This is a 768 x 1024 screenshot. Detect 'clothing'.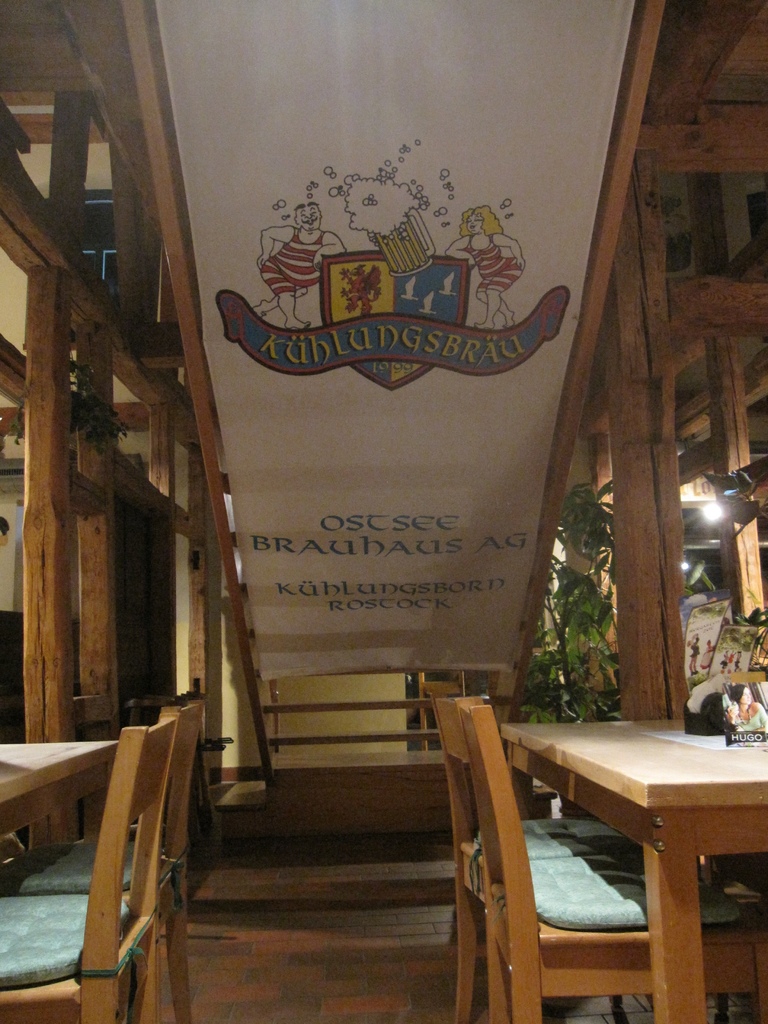
(left=460, top=233, right=524, bottom=296).
